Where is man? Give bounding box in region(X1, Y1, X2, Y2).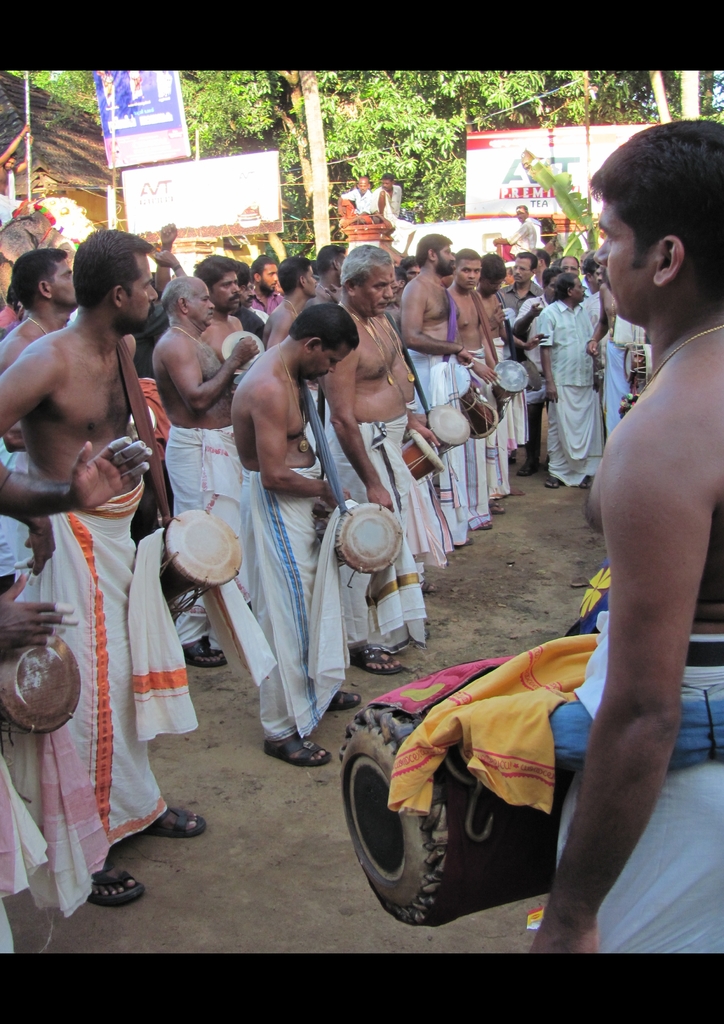
region(397, 232, 504, 554).
